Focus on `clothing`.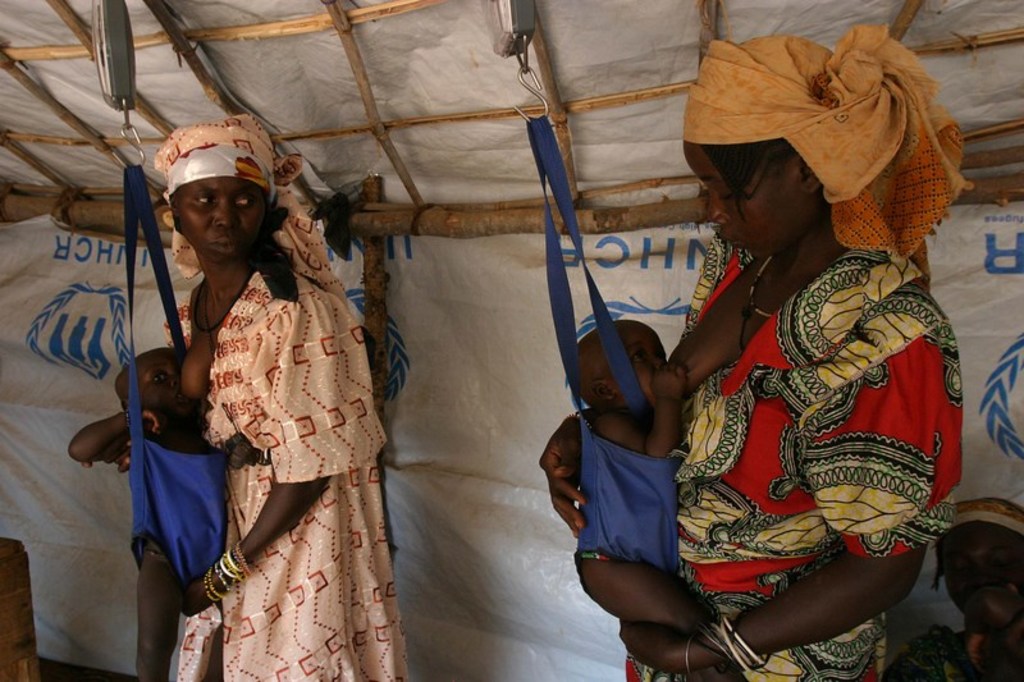
Focused at {"x1": 182, "y1": 186, "x2": 378, "y2": 681}.
